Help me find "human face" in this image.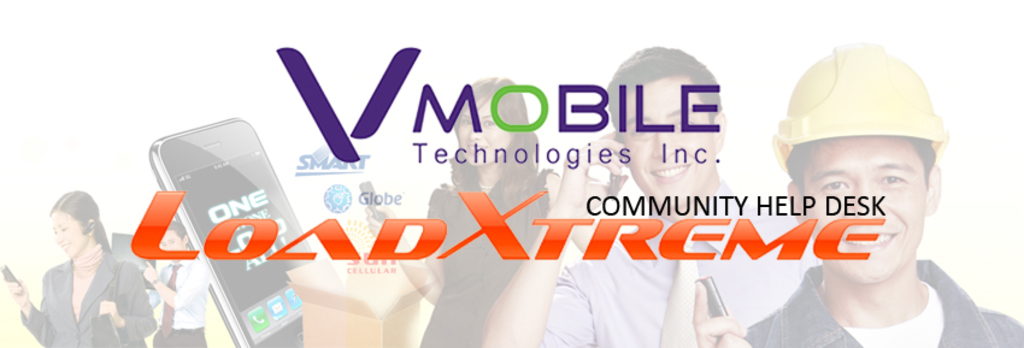
Found it: (617,81,713,201).
